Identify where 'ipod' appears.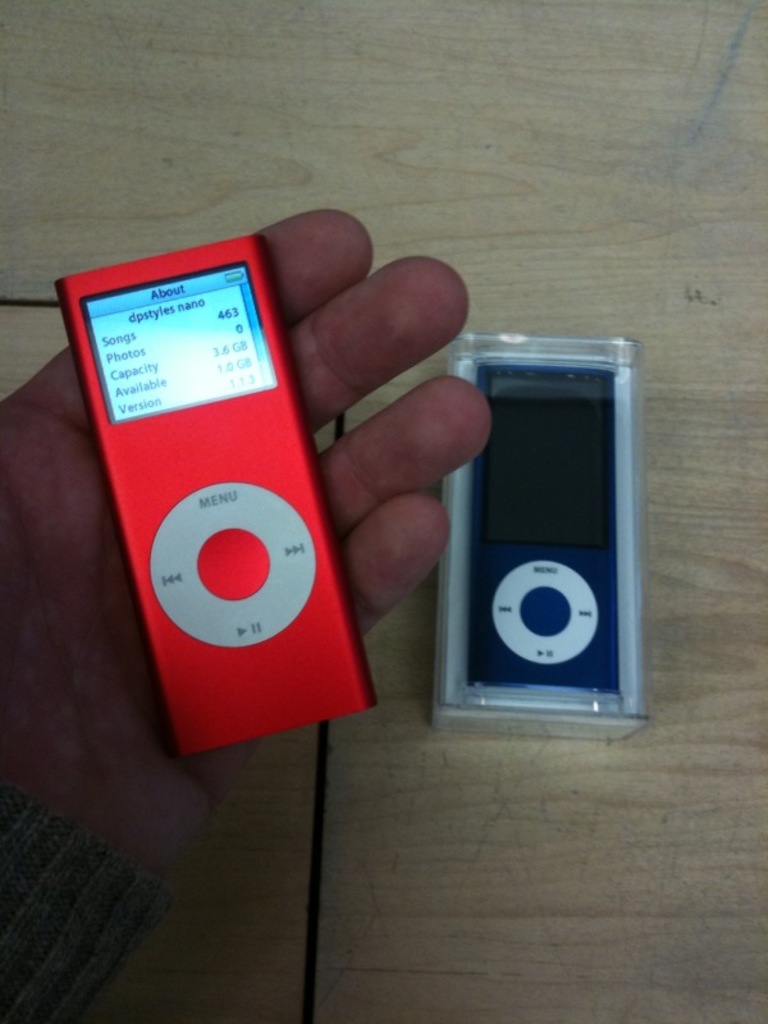
Appears at 51, 232, 376, 763.
